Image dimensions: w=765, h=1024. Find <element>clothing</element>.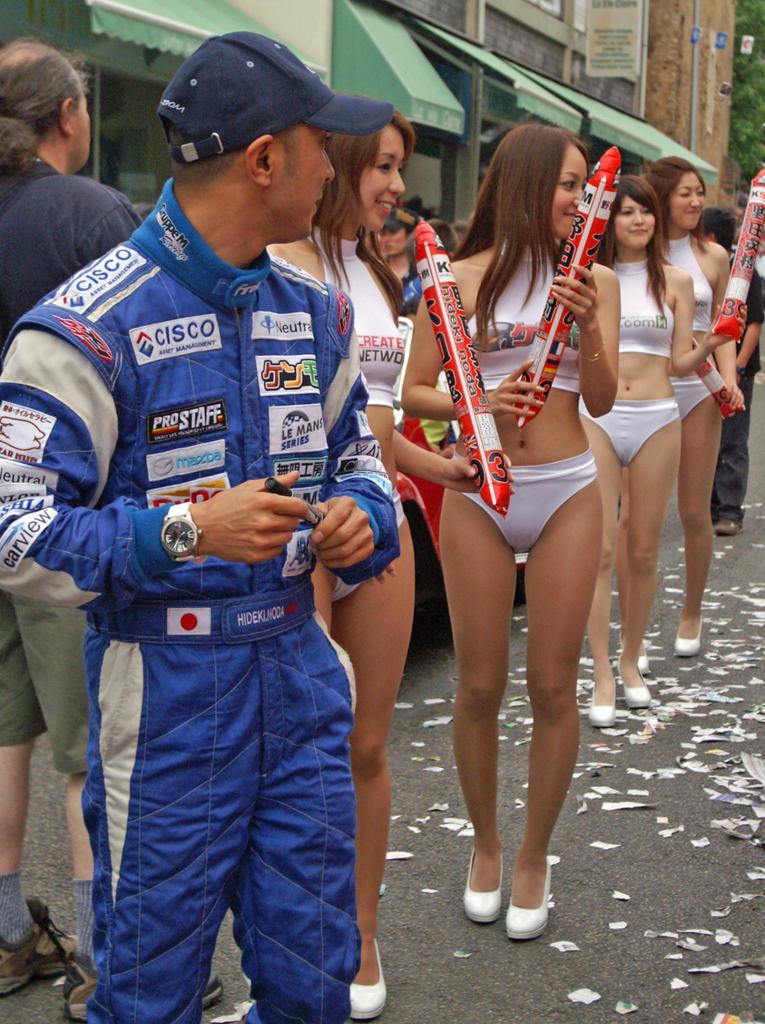
x1=711, y1=248, x2=764, y2=529.
